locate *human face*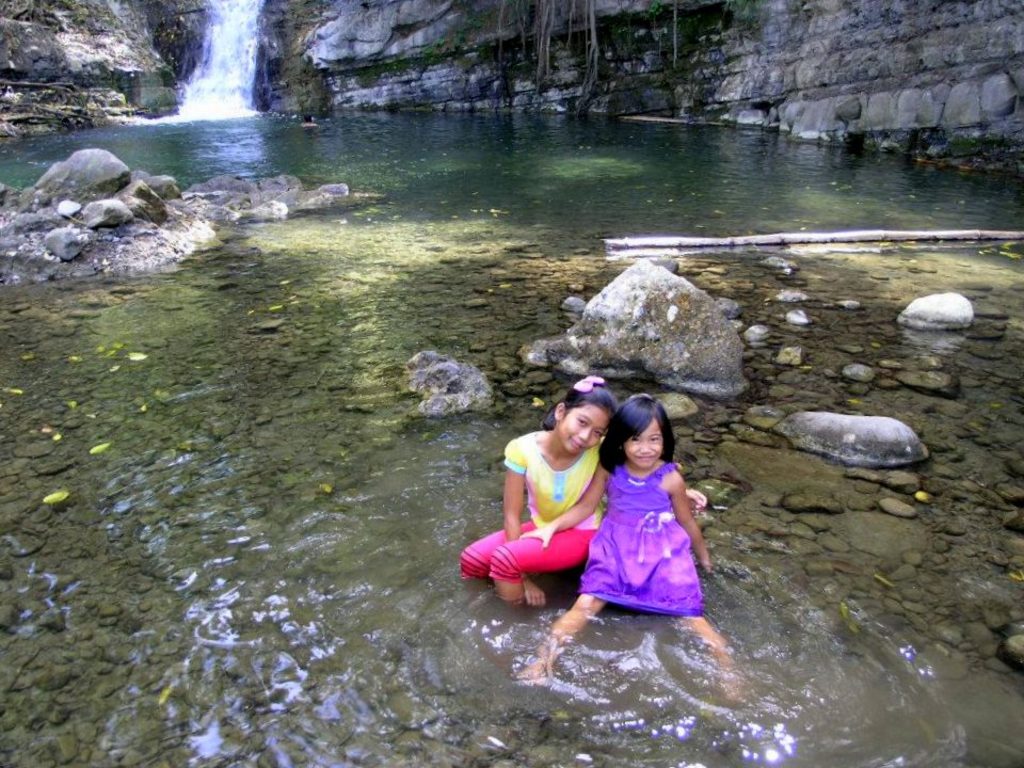
[625,419,661,464]
